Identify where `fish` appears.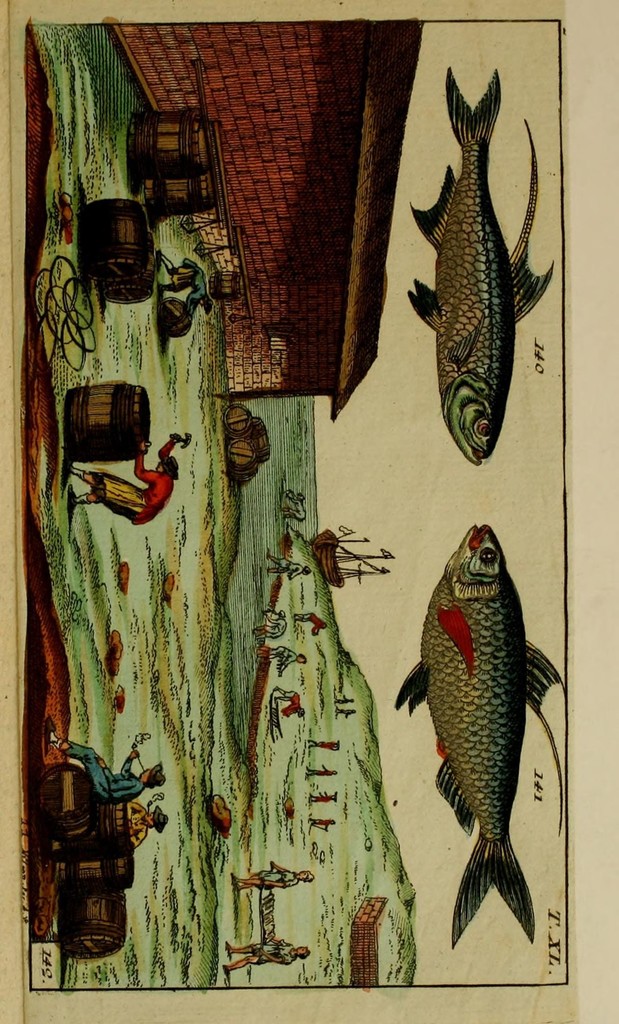
Appears at left=406, top=528, right=555, bottom=938.
